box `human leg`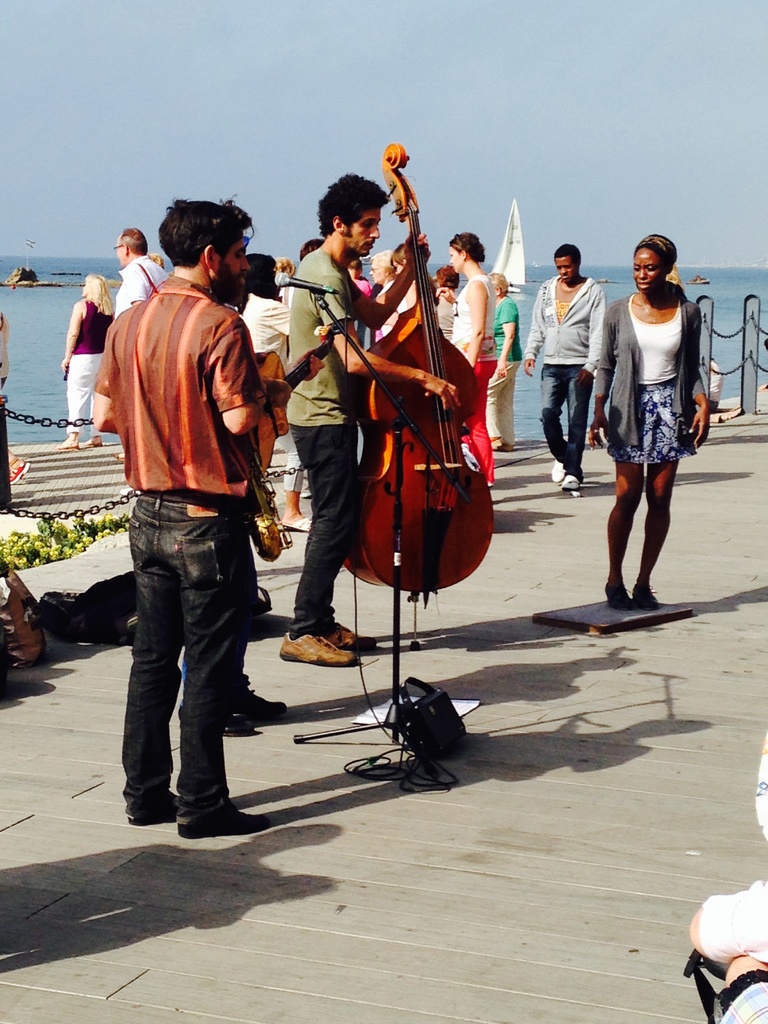
x1=461 y1=349 x2=497 y2=484
